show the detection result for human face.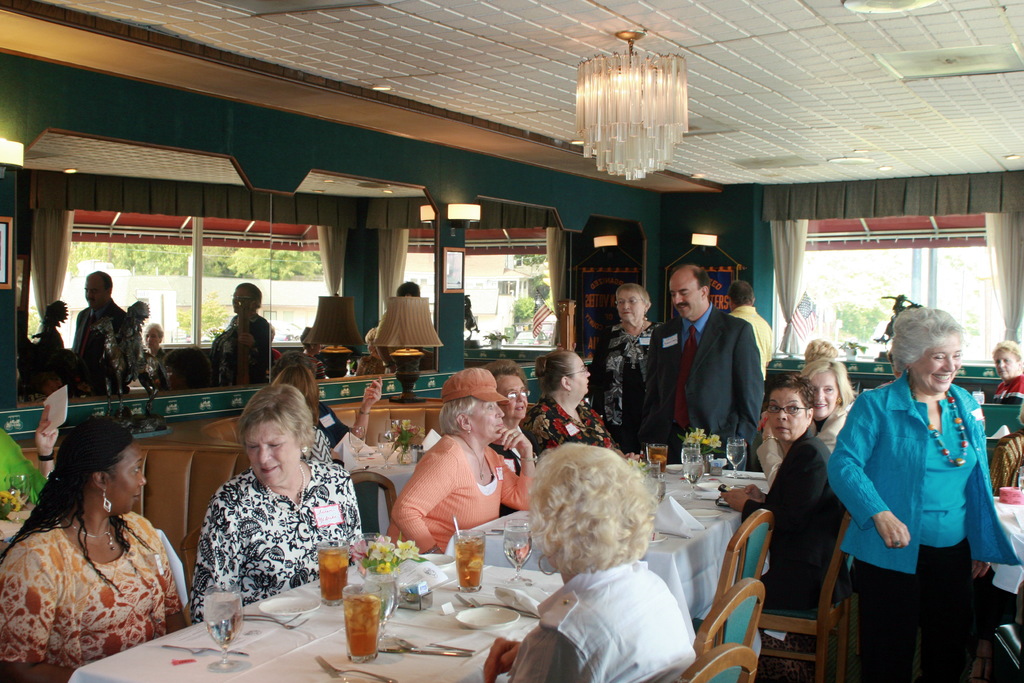
BBox(499, 372, 526, 418).
